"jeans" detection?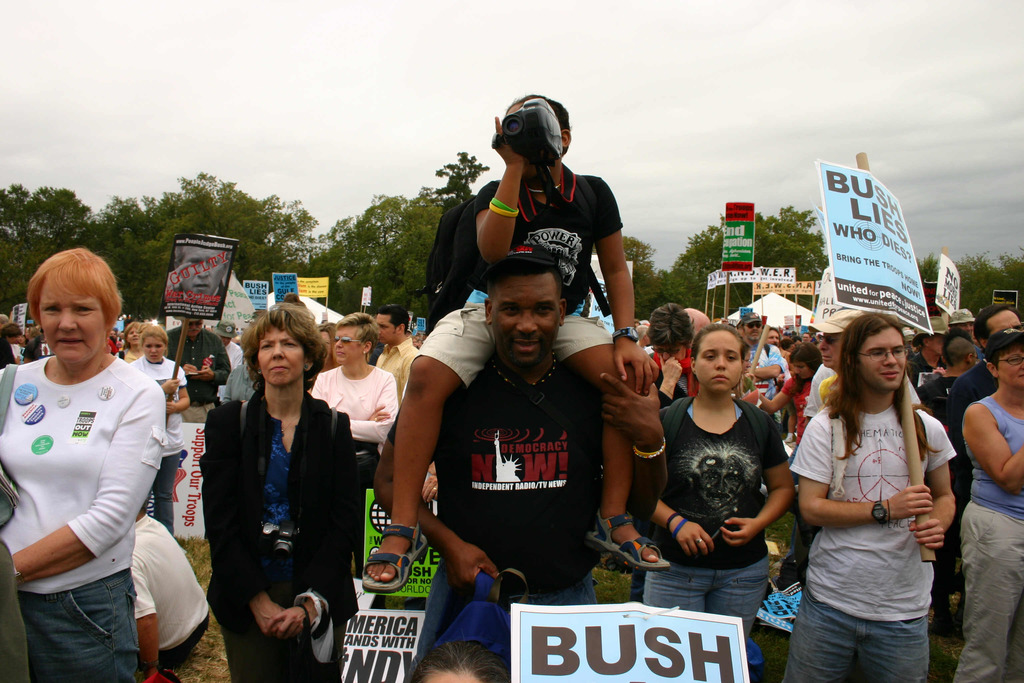
19:579:135:672
